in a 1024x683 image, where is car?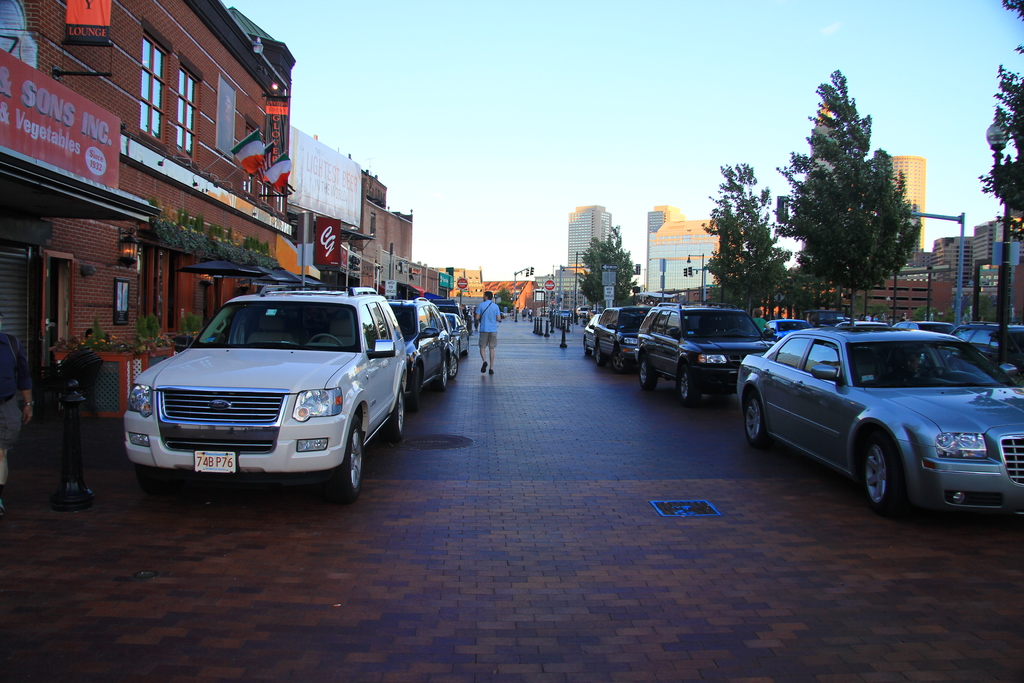
locate(383, 288, 454, 402).
